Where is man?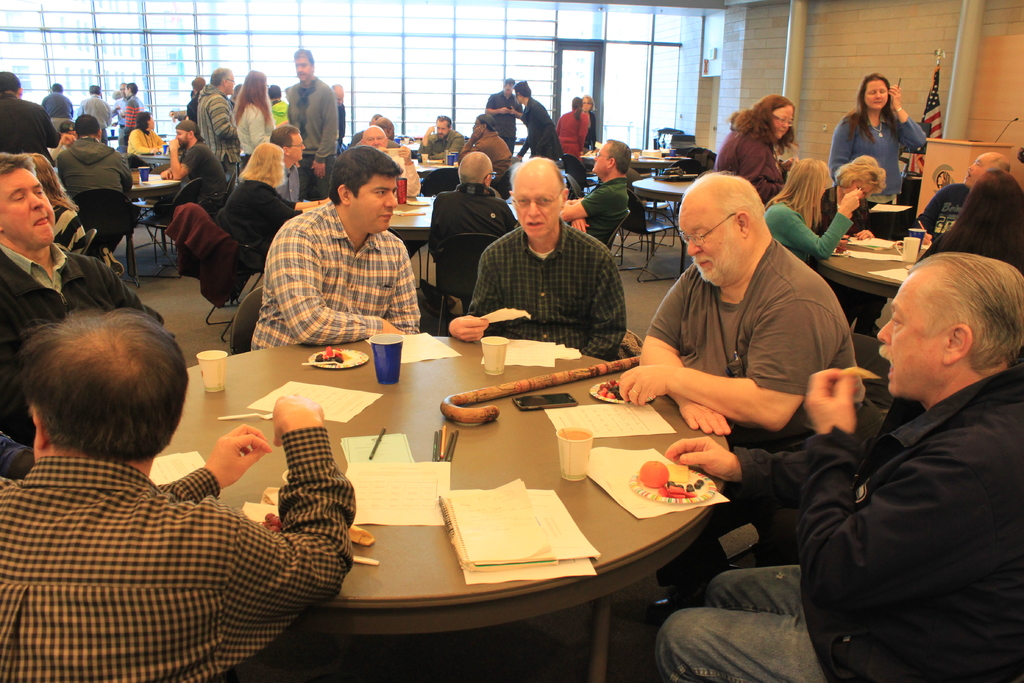
bbox=[560, 137, 632, 238].
